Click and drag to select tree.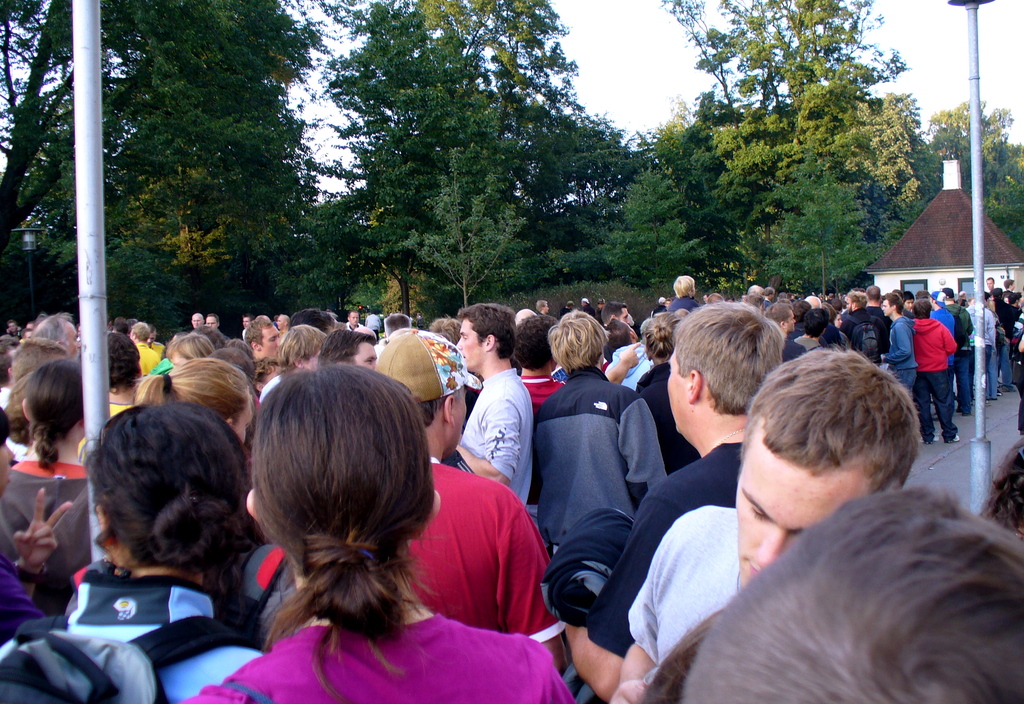
Selection: box=[593, 168, 707, 298].
